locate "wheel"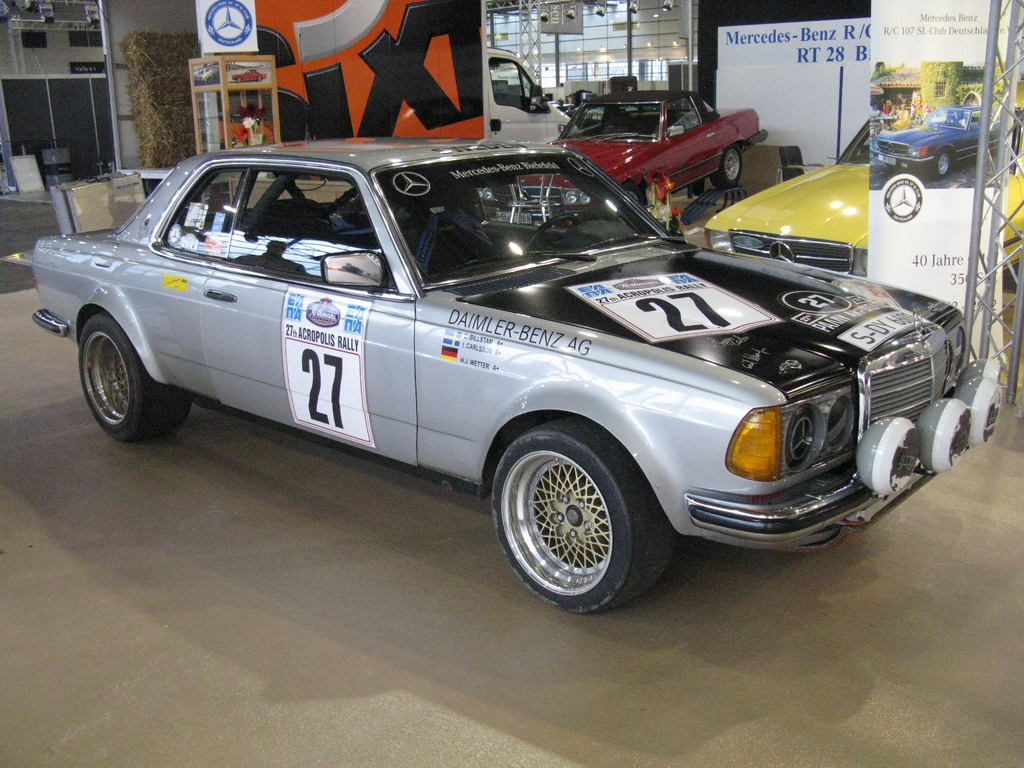
detection(73, 312, 197, 439)
